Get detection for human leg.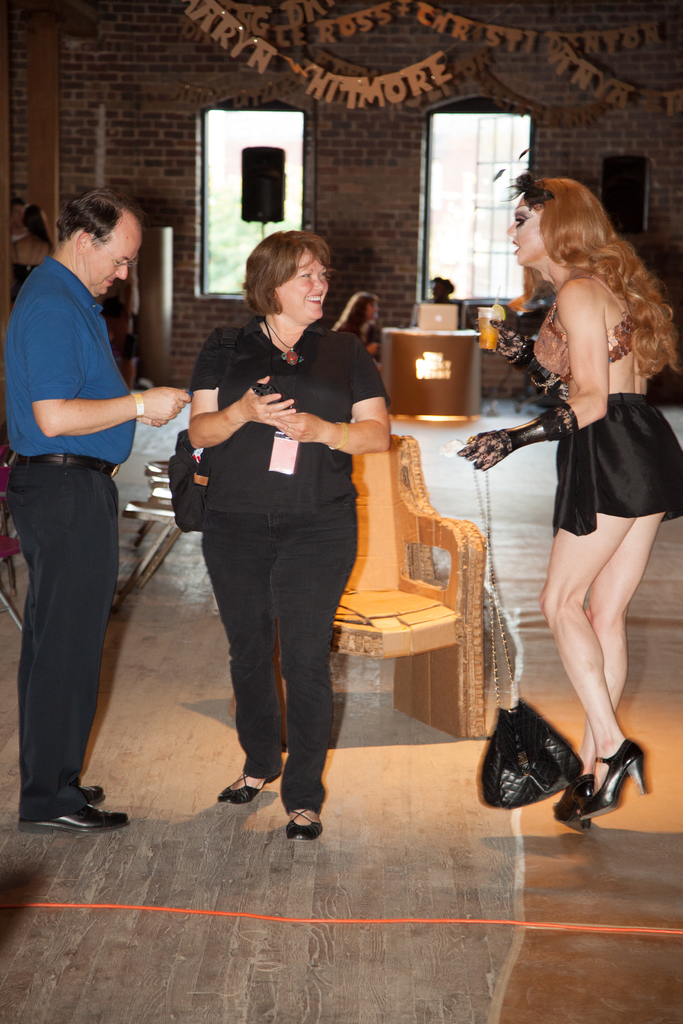
Detection: [left=205, top=481, right=287, bottom=801].
